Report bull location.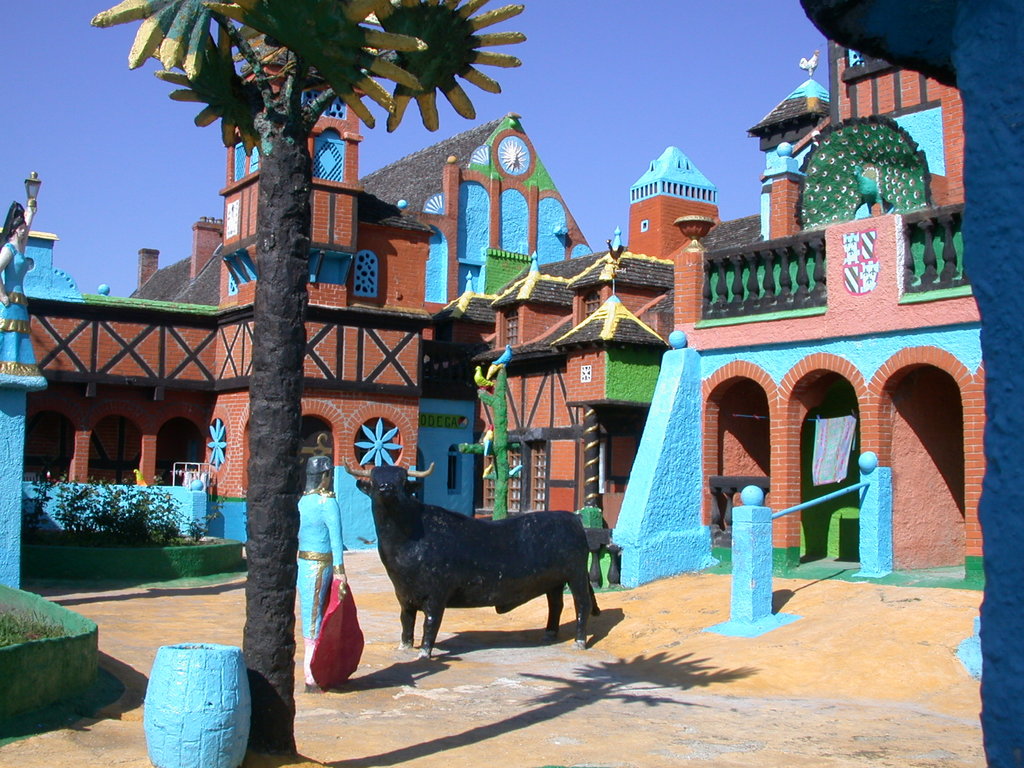
Report: rect(339, 457, 602, 668).
